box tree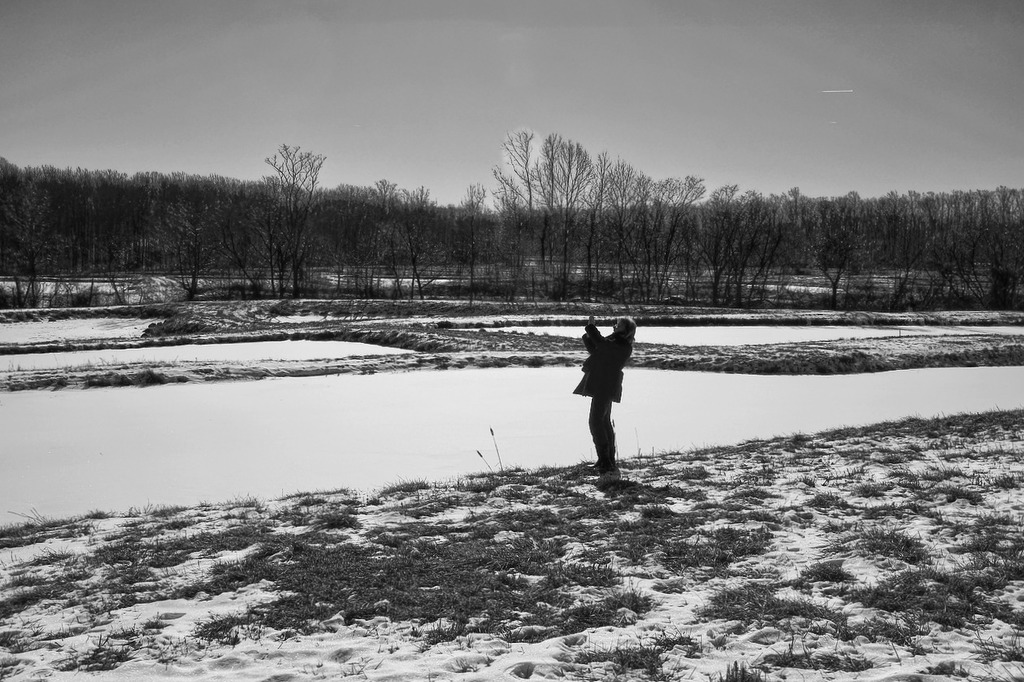
bbox=[478, 128, 571, 311]
